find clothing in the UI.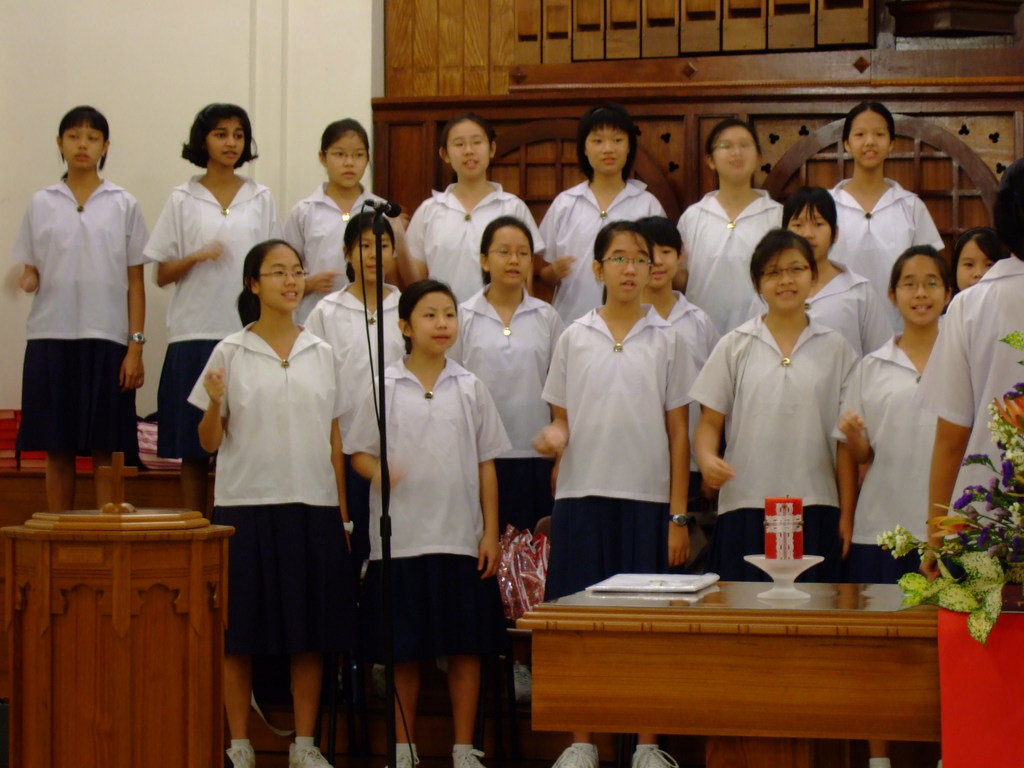
UI element at [829, 338, 940, 582].
